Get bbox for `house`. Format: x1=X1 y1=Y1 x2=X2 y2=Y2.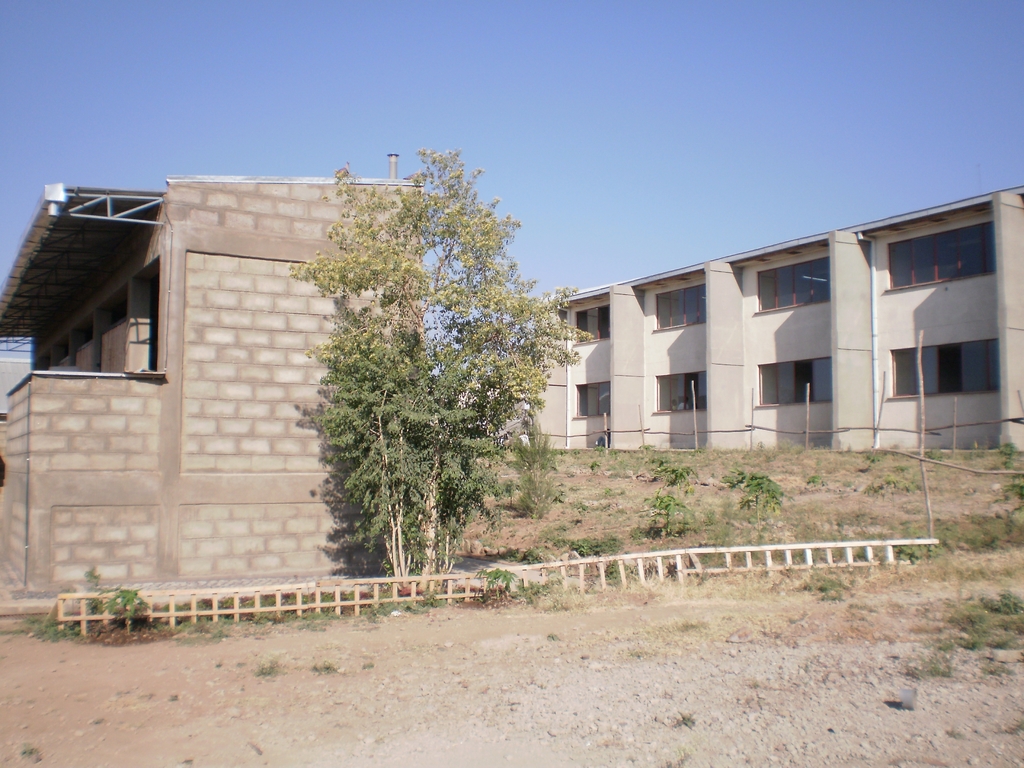
x1=0 y1=153 x2=435 y2=603.
